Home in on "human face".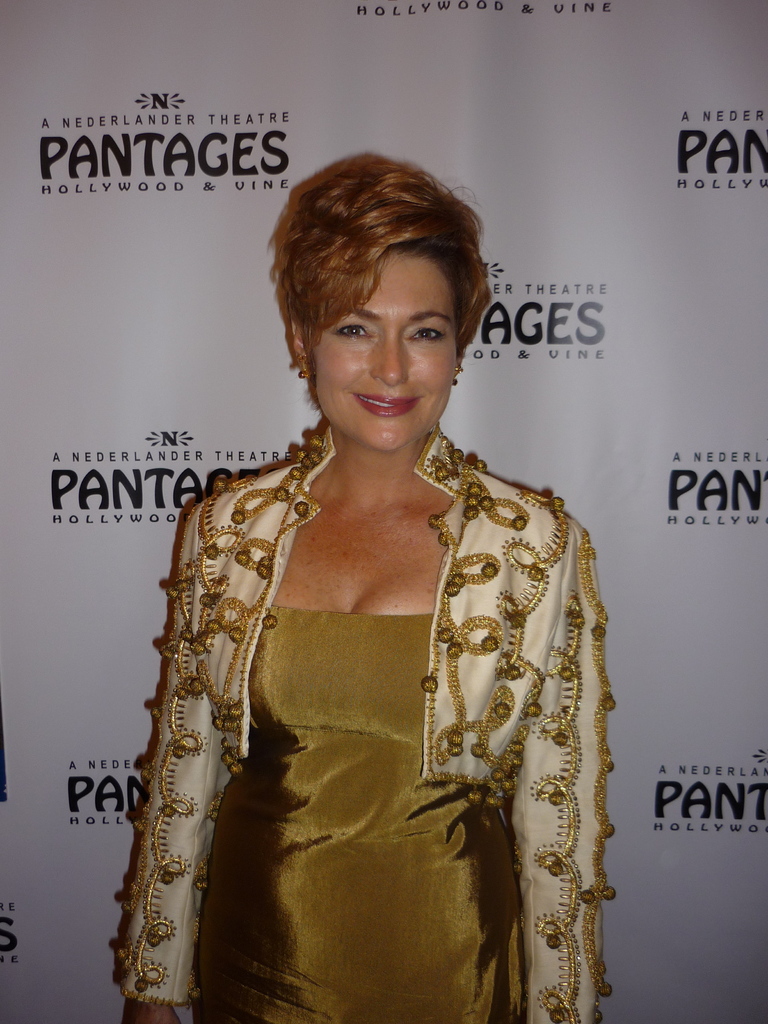
Homed in at locate(308, 244, 458, 452).
